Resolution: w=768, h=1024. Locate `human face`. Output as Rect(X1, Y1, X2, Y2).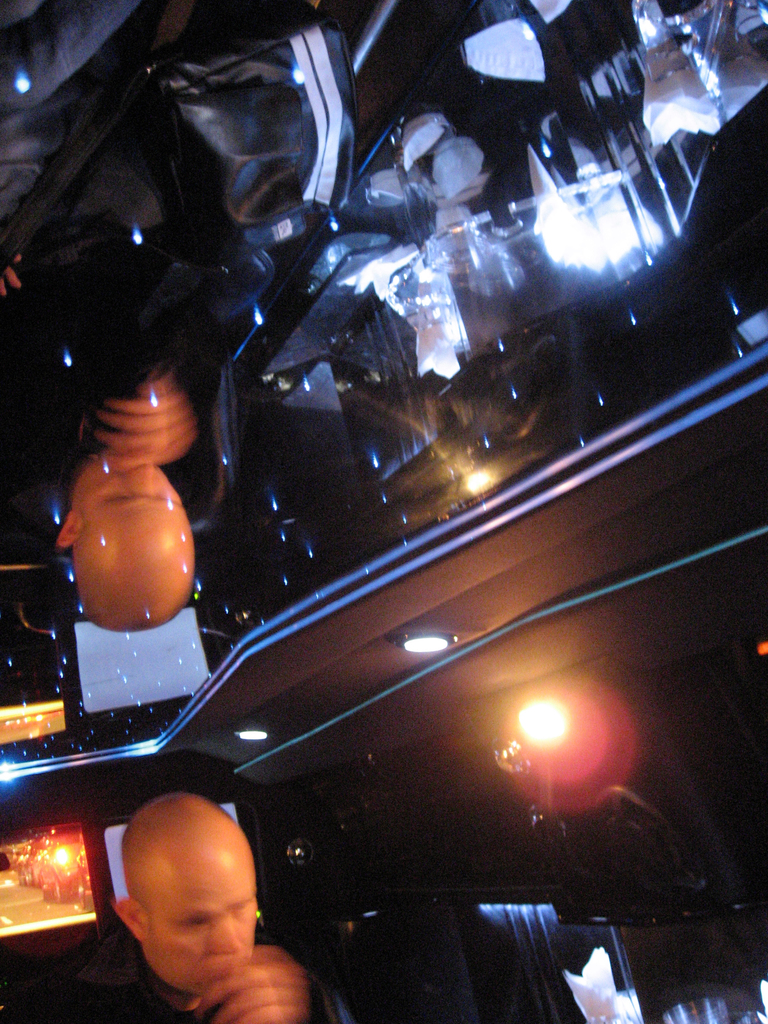
Rect(147, 874, 262, 987).
